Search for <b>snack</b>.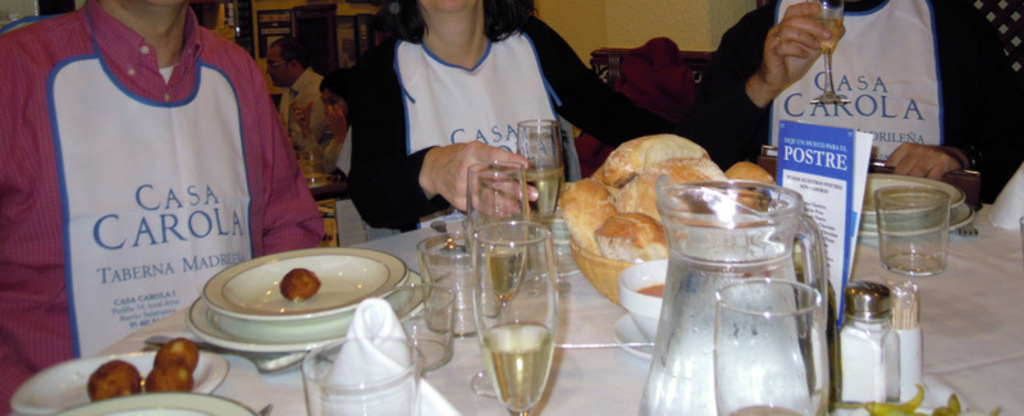
Found at 279 266 321 306.
